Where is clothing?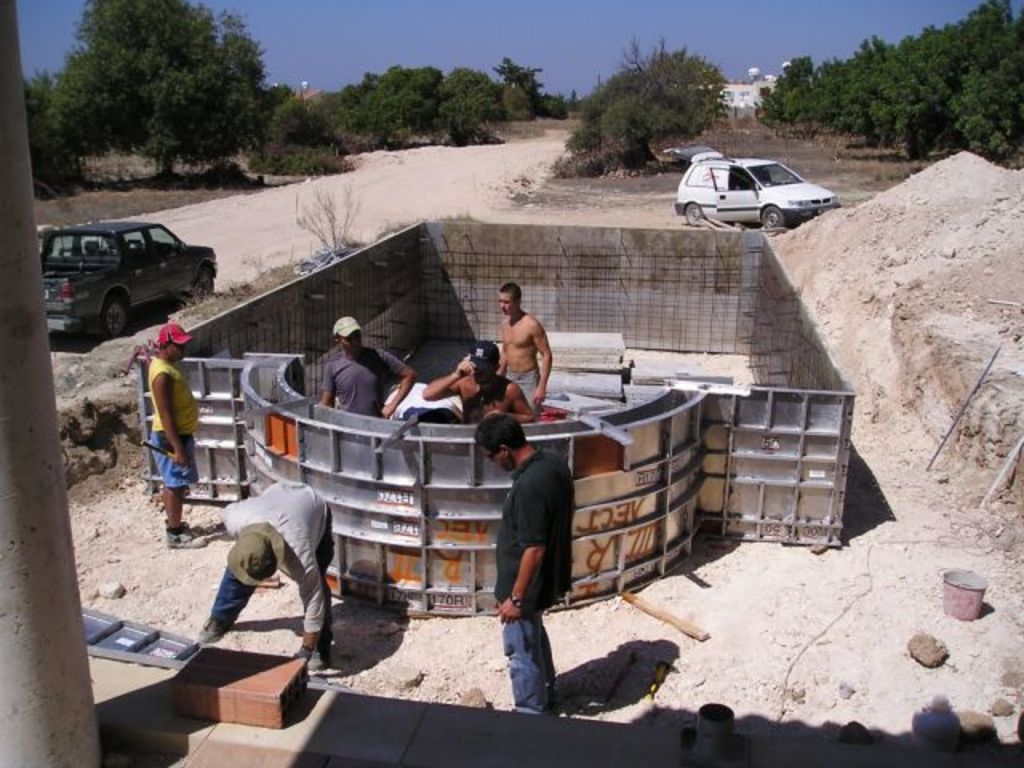
rect(213, 478, 336, 646).
